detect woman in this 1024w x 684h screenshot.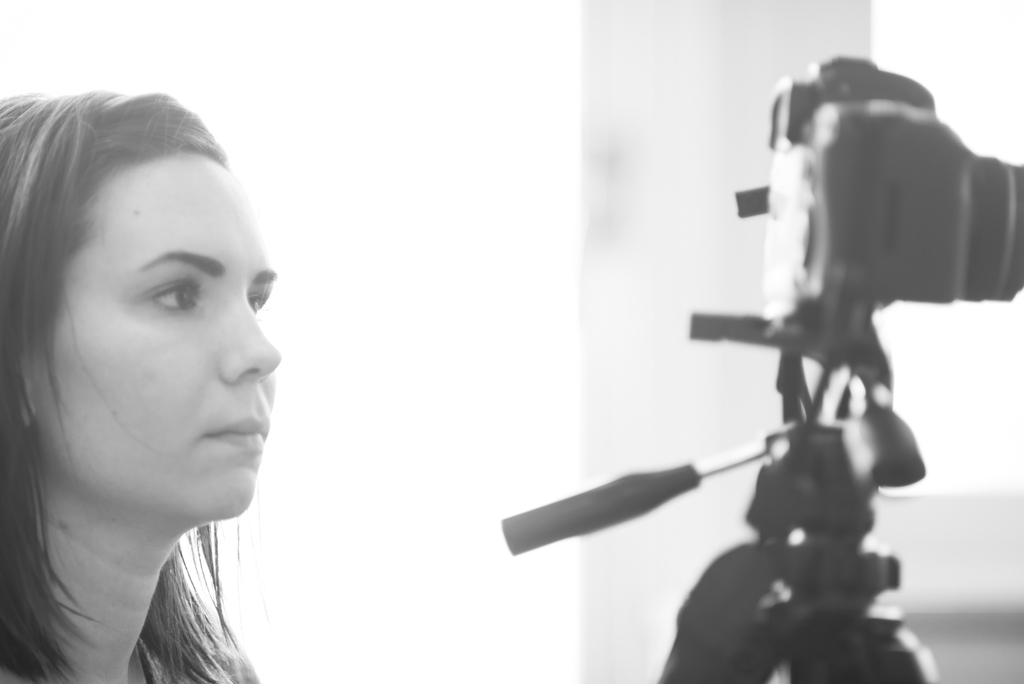
Detection: region(0, 85, 292, 683).
